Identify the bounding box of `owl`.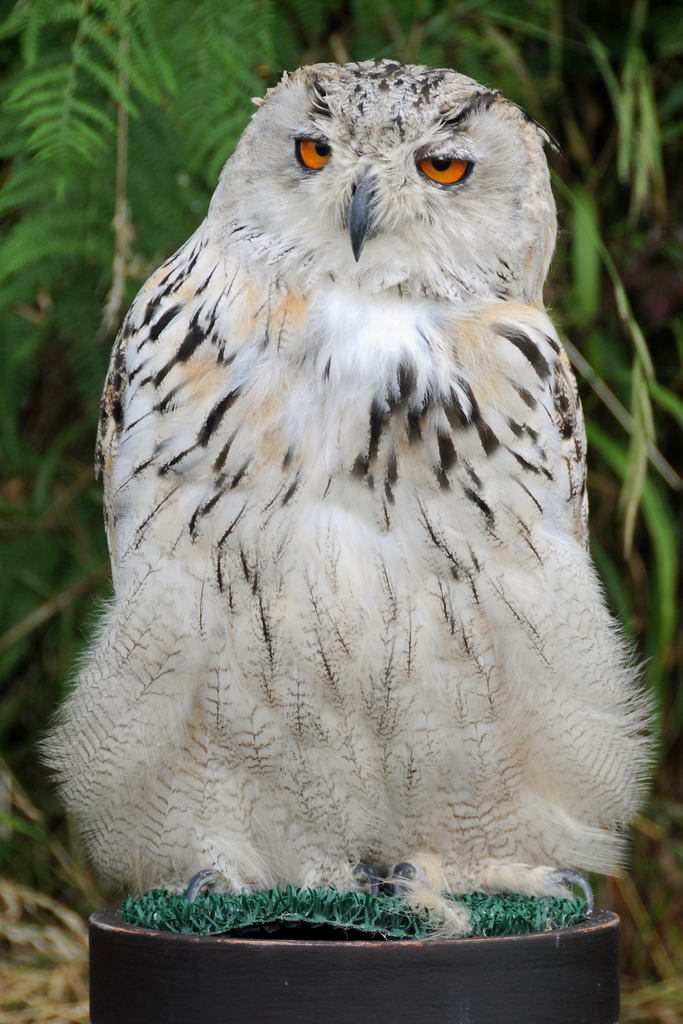
bbox=(35, 53, 666, 934).
